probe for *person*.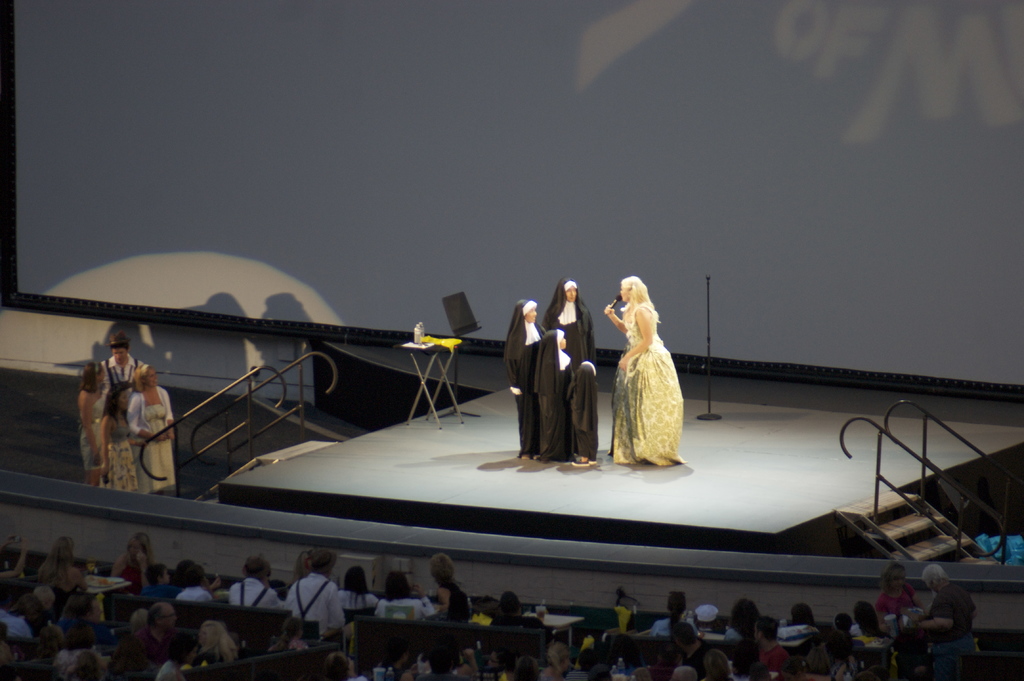
Probe result: {"left": 504, "top": 298, "right": 545, "bottom": 445}.
